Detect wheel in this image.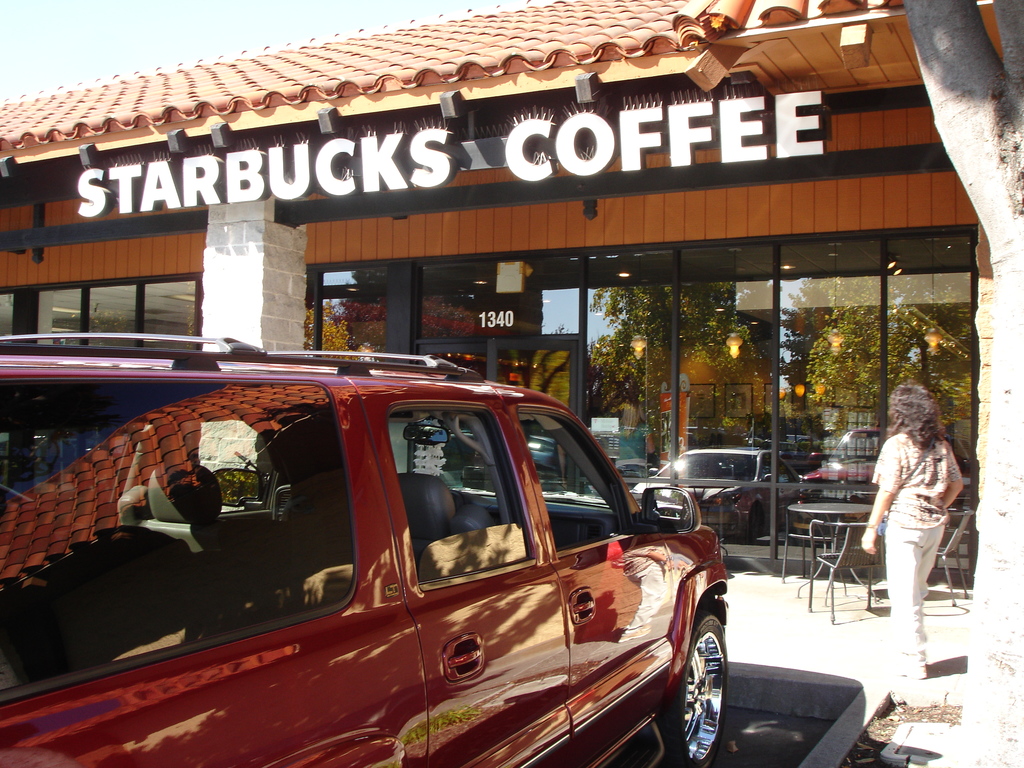
Detection: x1=655 y1=609 x2=726 y2=767.
